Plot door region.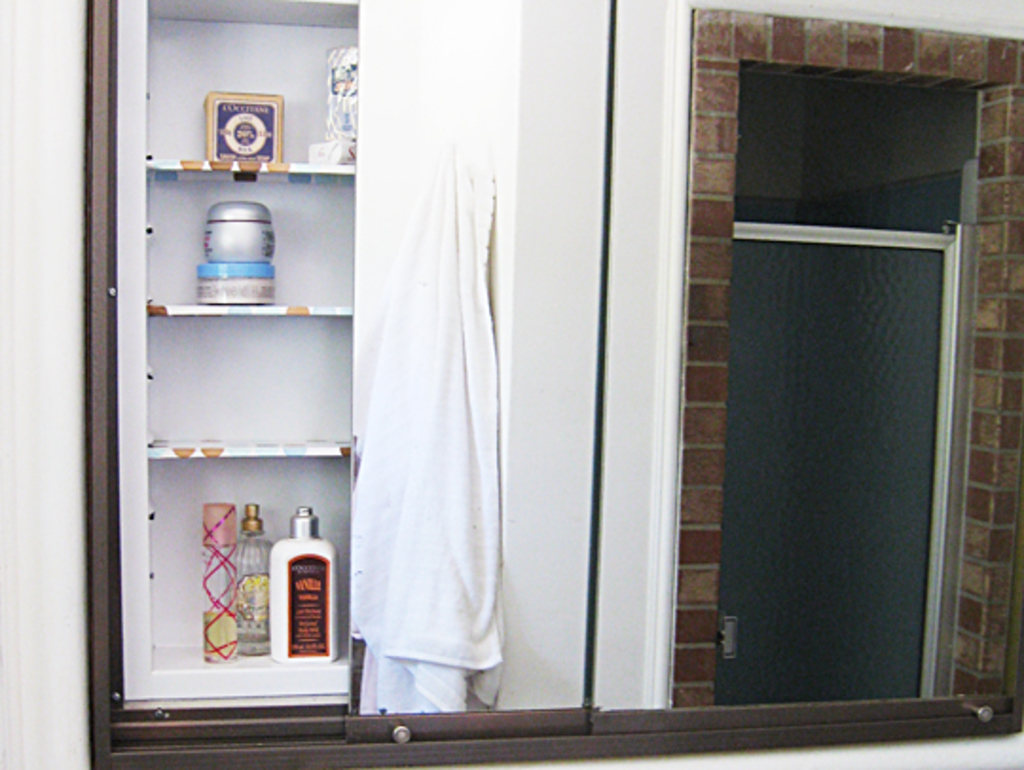
Plotted at <region>688, 82, 975, 734</region>.
